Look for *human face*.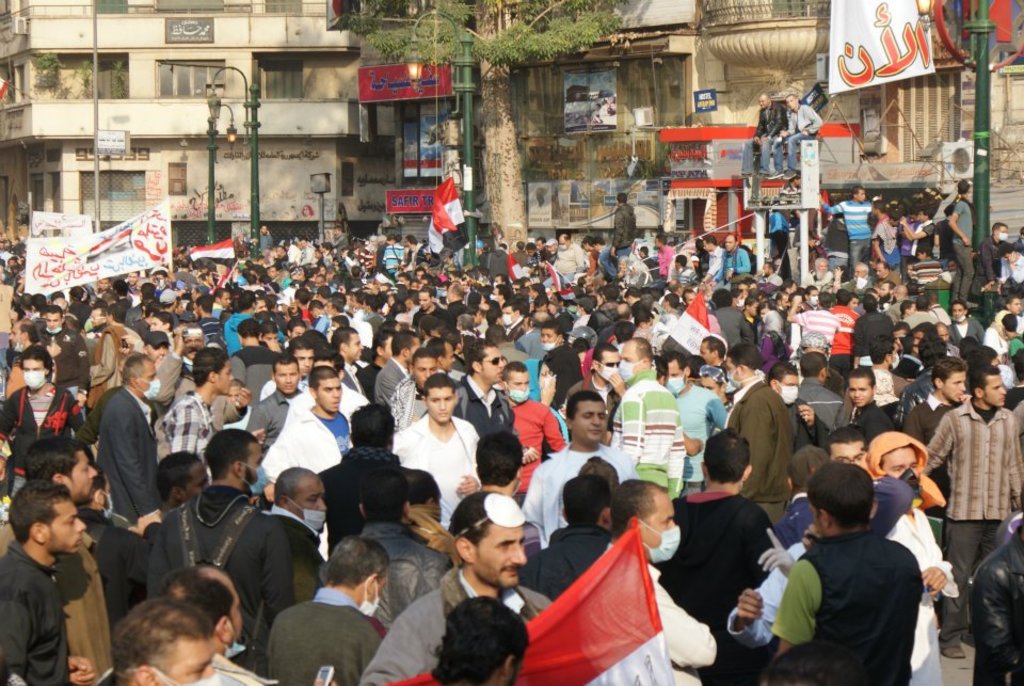
Found: (351,333,363,360).
